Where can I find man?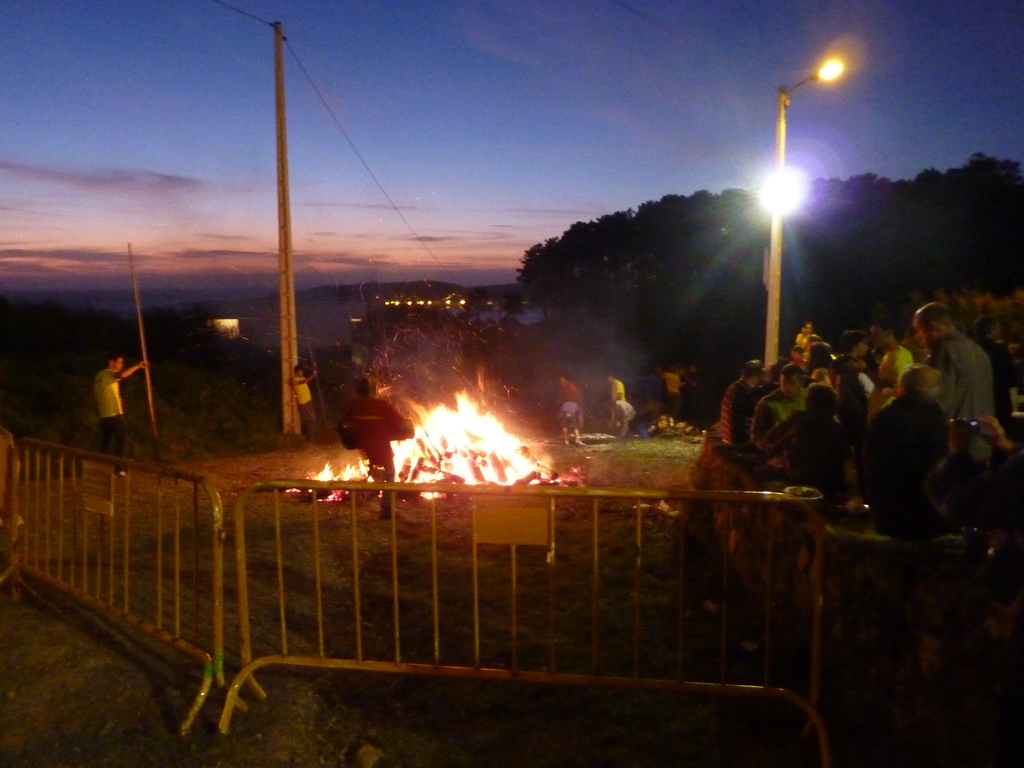
You can find it at (x1=749, y1=360, x2=803, y2=451).
